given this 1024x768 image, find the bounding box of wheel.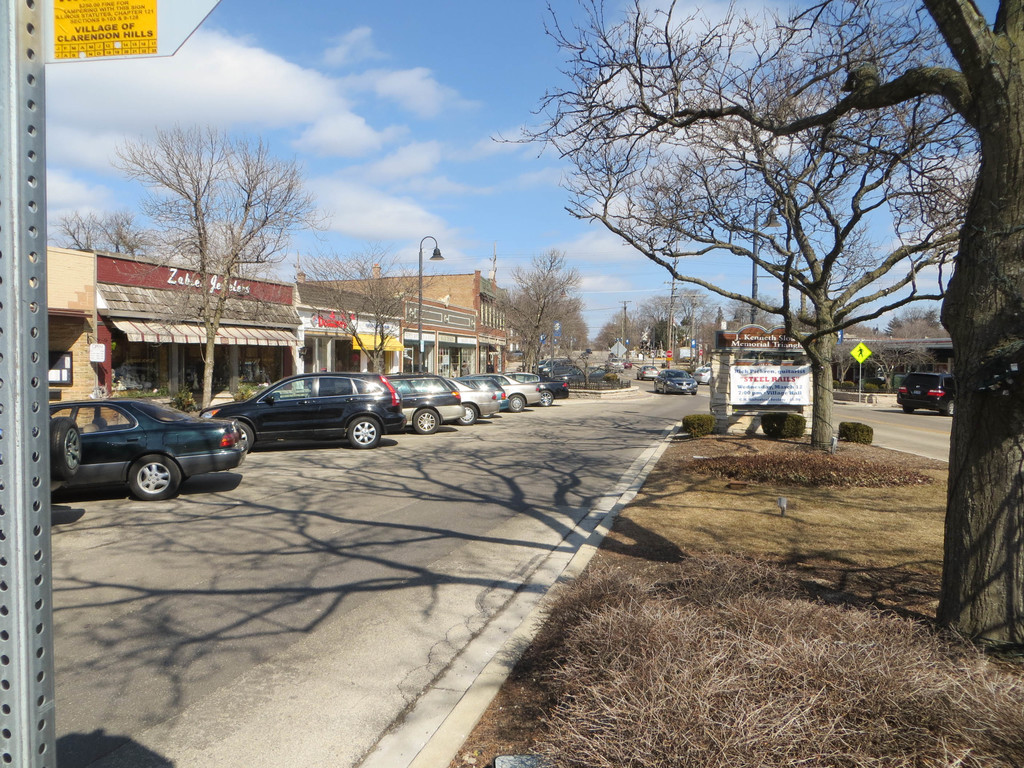
(left=235, top=420, right=255, bottom=452).
